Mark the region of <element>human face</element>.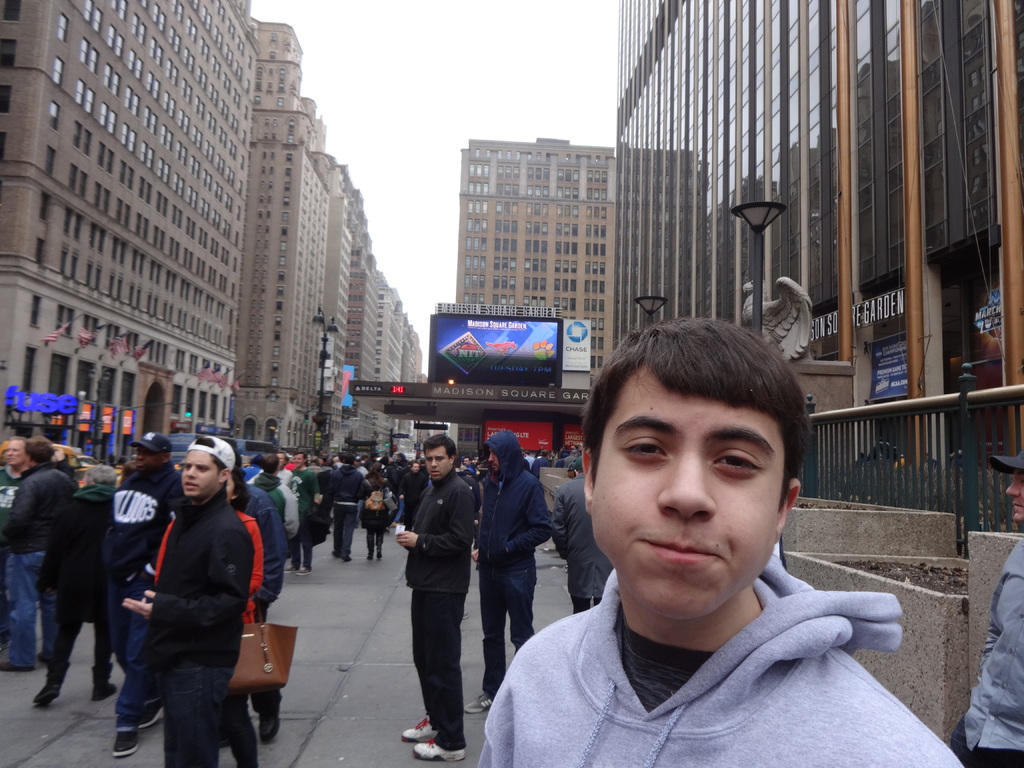
Region: pyautogui.locateOnScreen(587, 362, 788, 623).
